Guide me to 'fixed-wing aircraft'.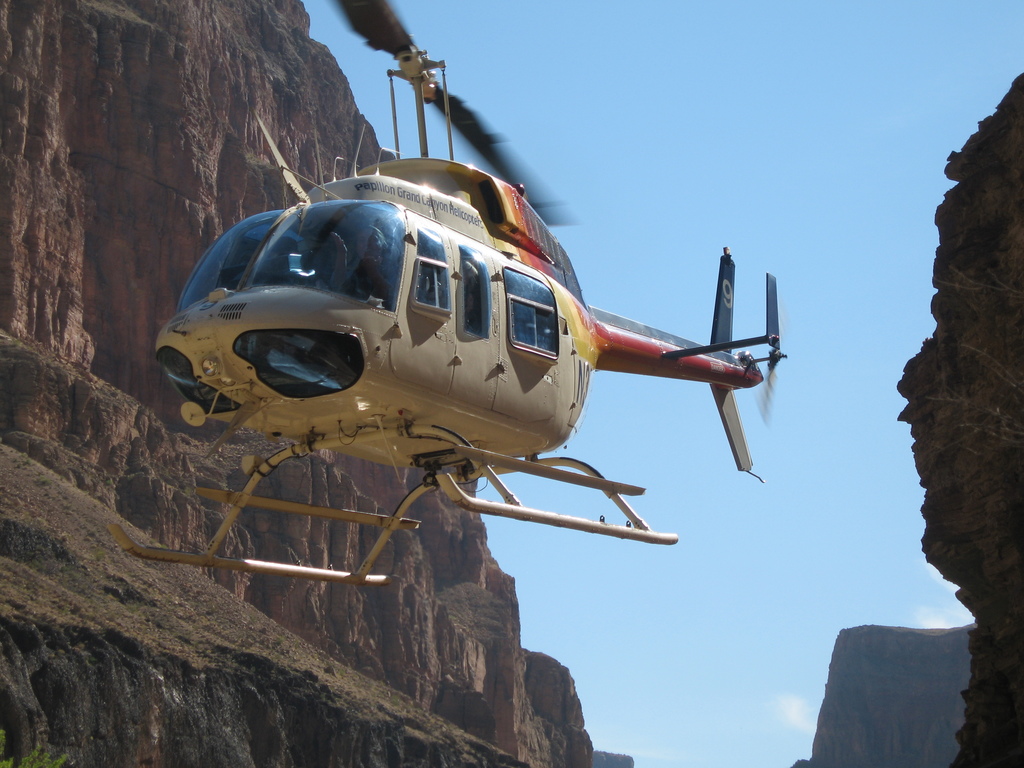
Guidance: [125,0,787,588].
